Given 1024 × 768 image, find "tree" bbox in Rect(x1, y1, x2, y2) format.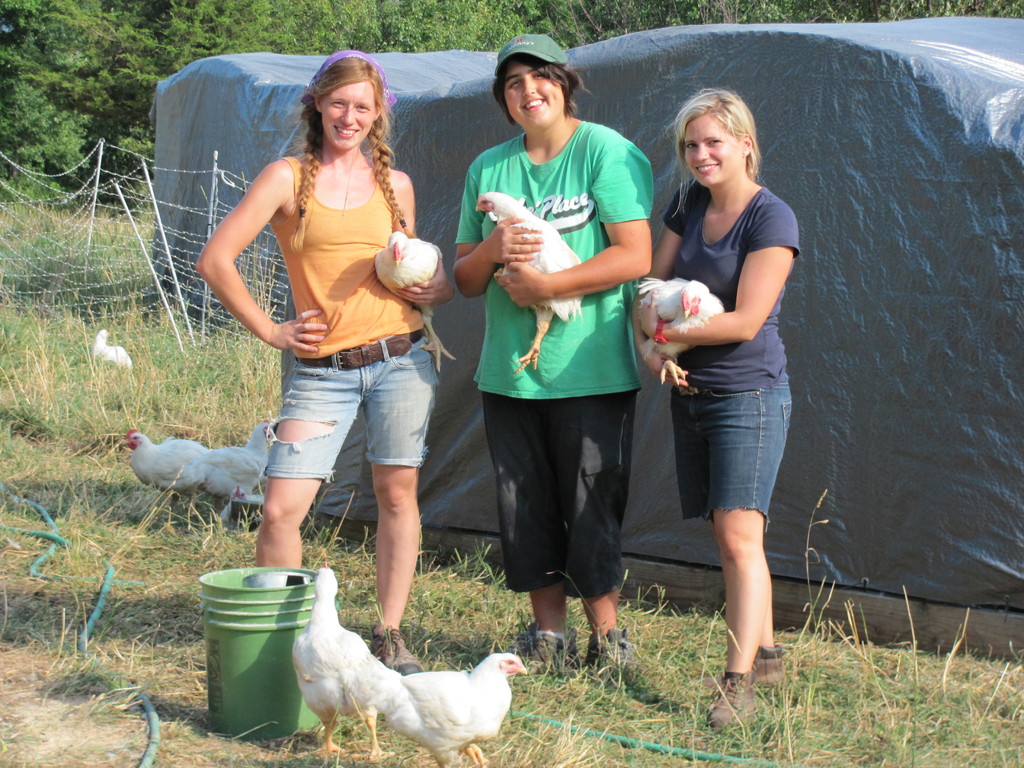
Rect(4, 0, 164, 213).
